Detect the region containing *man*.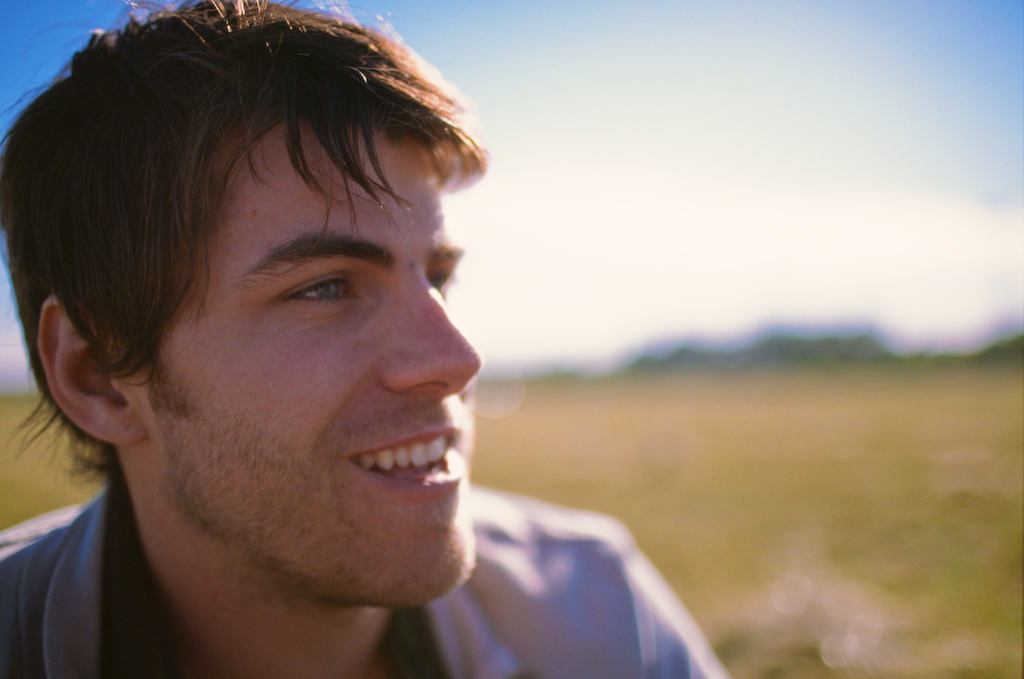
<bbox>0, 0, 710, 678</bbox>.
